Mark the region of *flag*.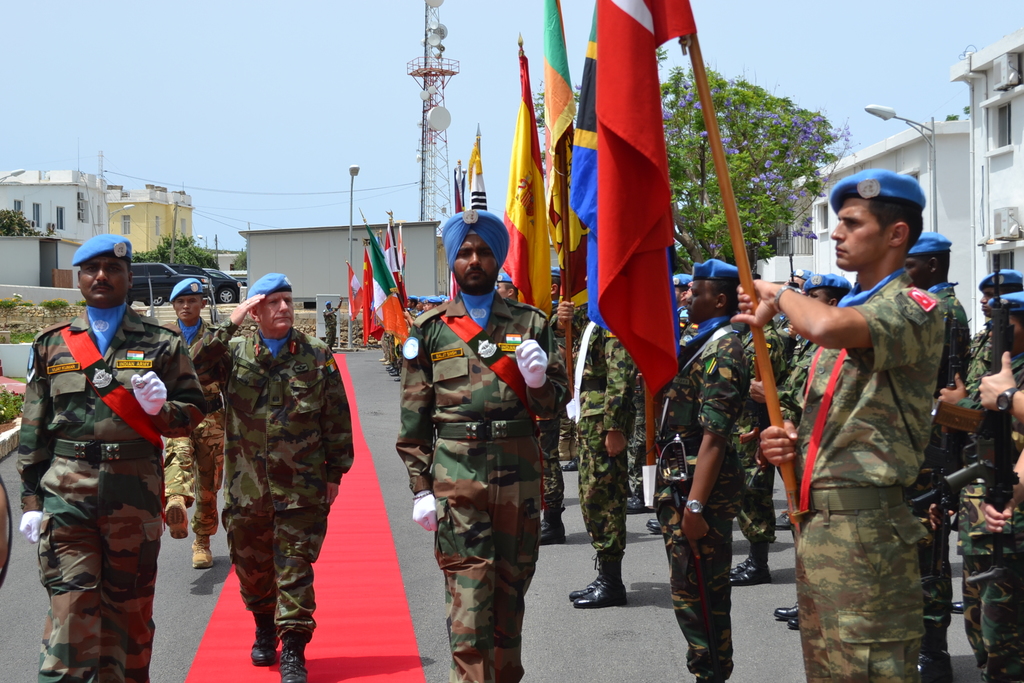
Region: 559/0/607/338.
